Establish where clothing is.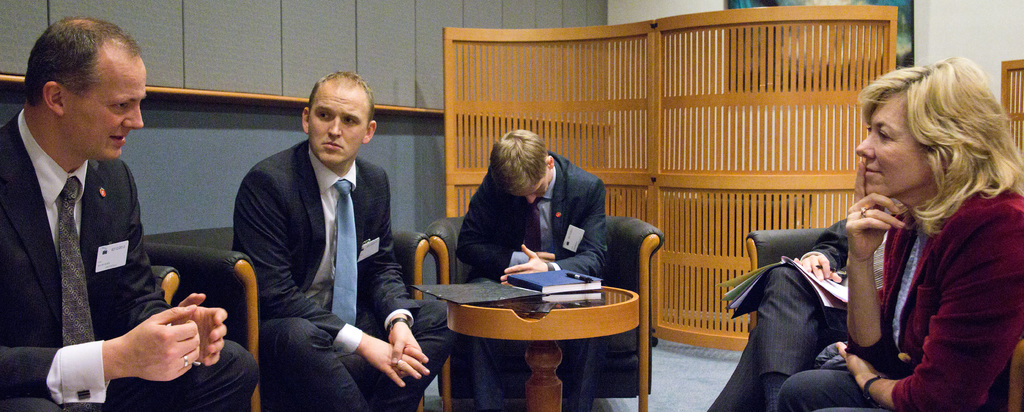
Established at [0,106,252,411].
